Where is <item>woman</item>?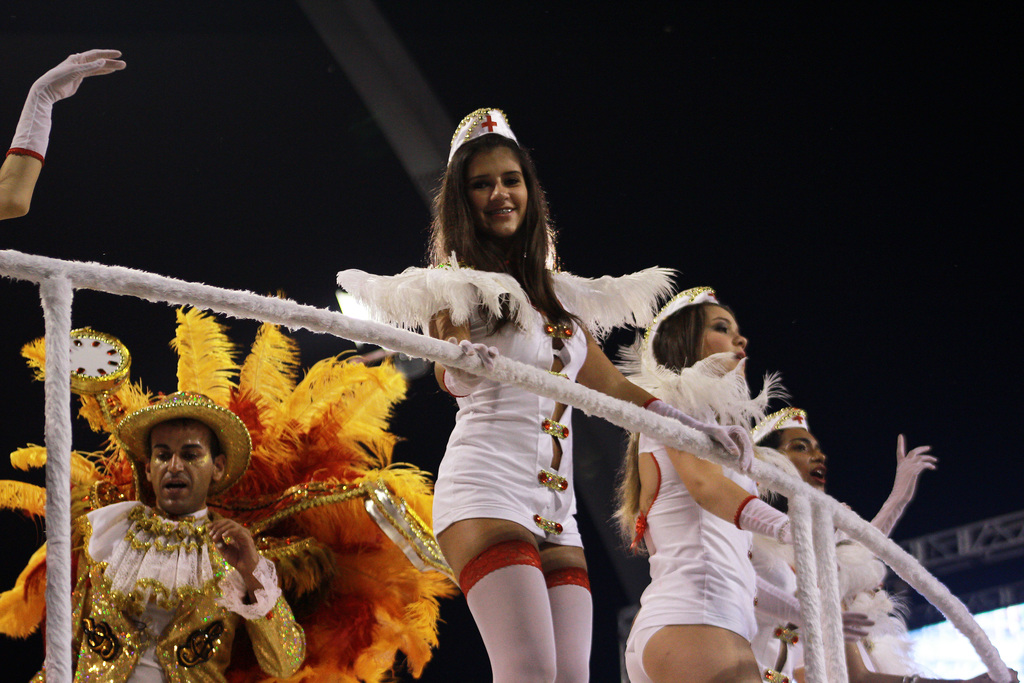
[left=748, top=381, right=943, bottom=682].
